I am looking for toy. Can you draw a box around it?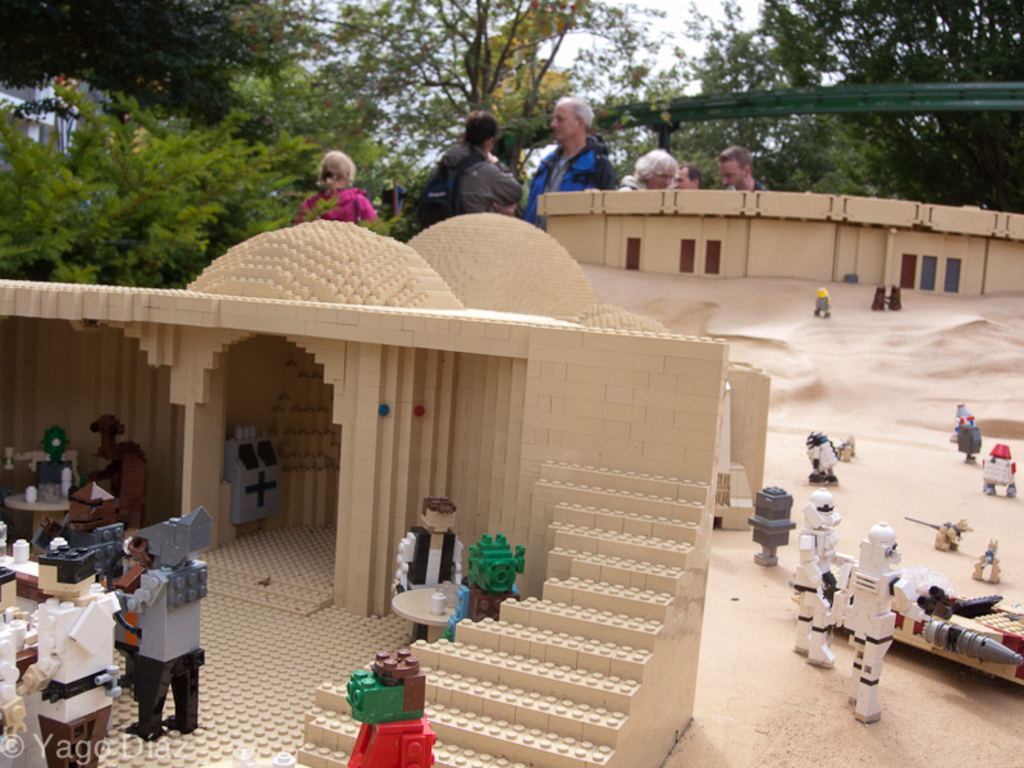
Sure, the bounding box is select_region(813, 548, 1023, 690).
